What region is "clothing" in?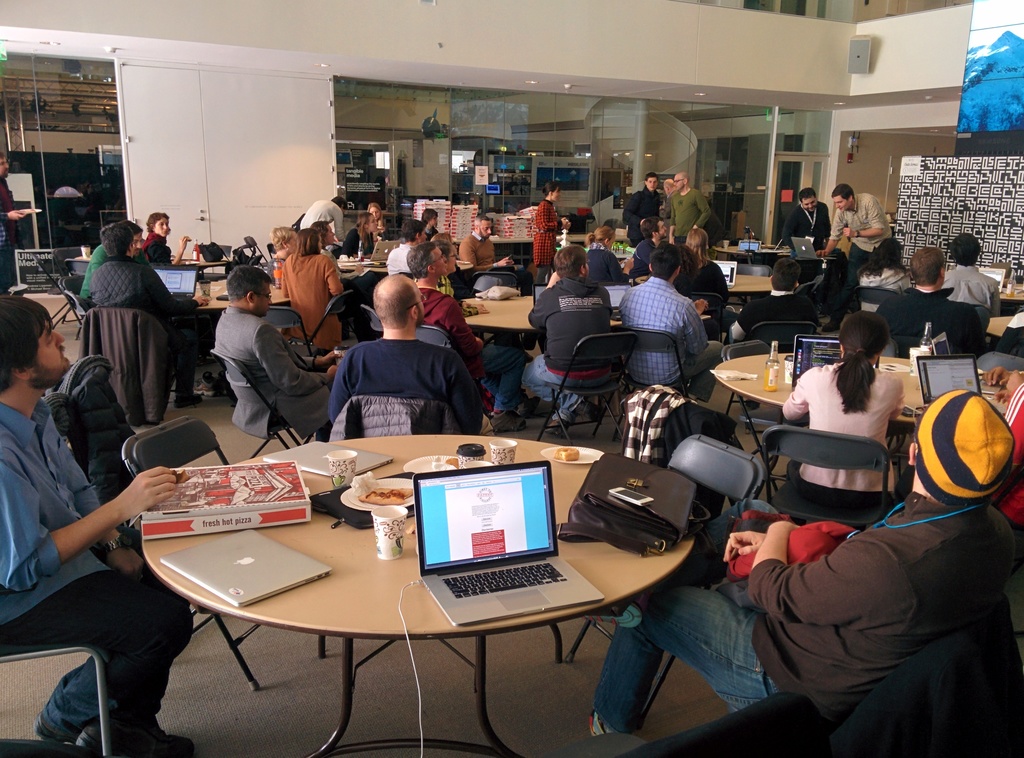
bbox=(141, 229, 176, 273).
